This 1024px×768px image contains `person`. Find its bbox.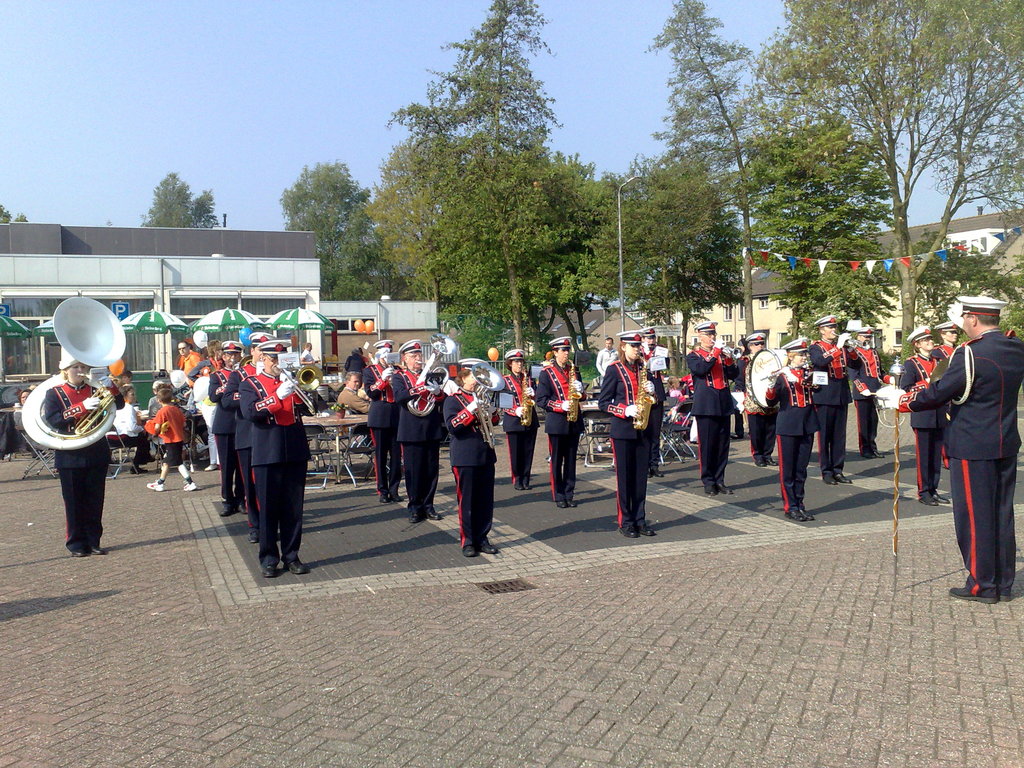
448 357 504 559.
